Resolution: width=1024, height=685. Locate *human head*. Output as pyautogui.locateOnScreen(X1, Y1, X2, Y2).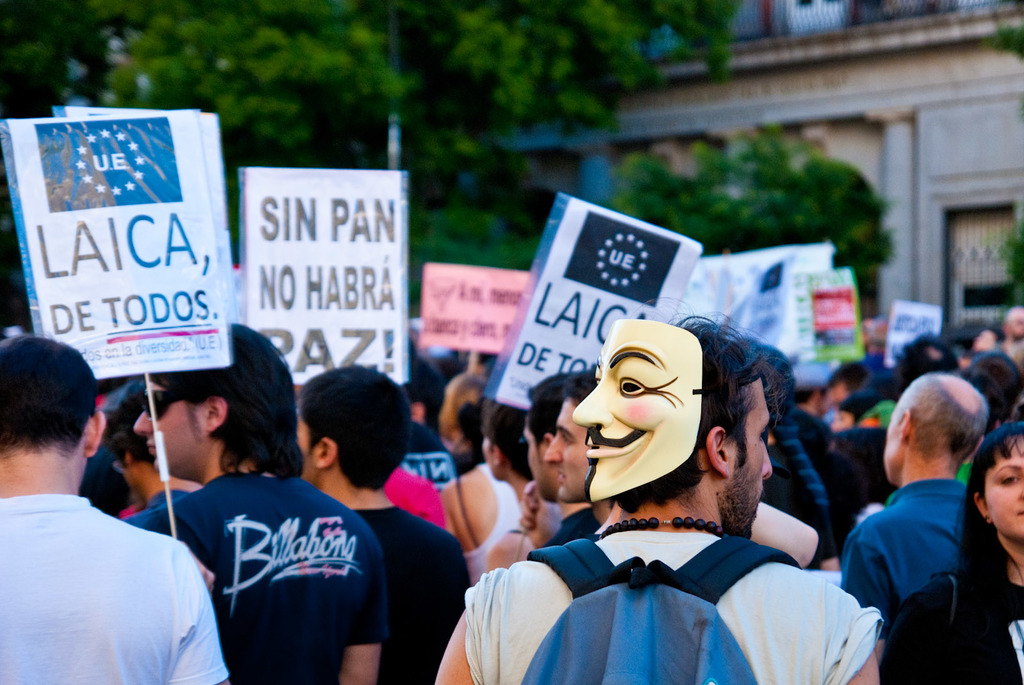
pyautogui.locateOnScreen(822, 366, 870, 403).
